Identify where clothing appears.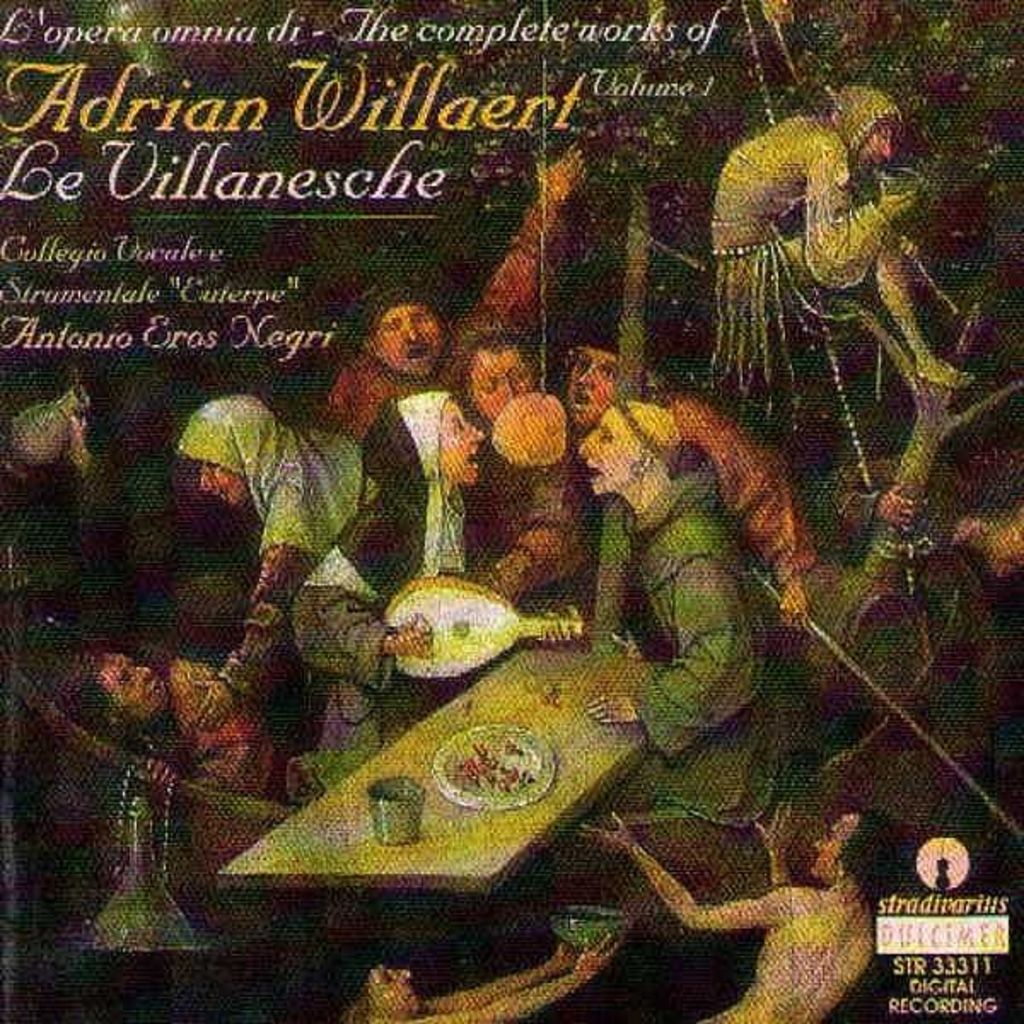
Appears at Rect(181, 353, 375, 724).
